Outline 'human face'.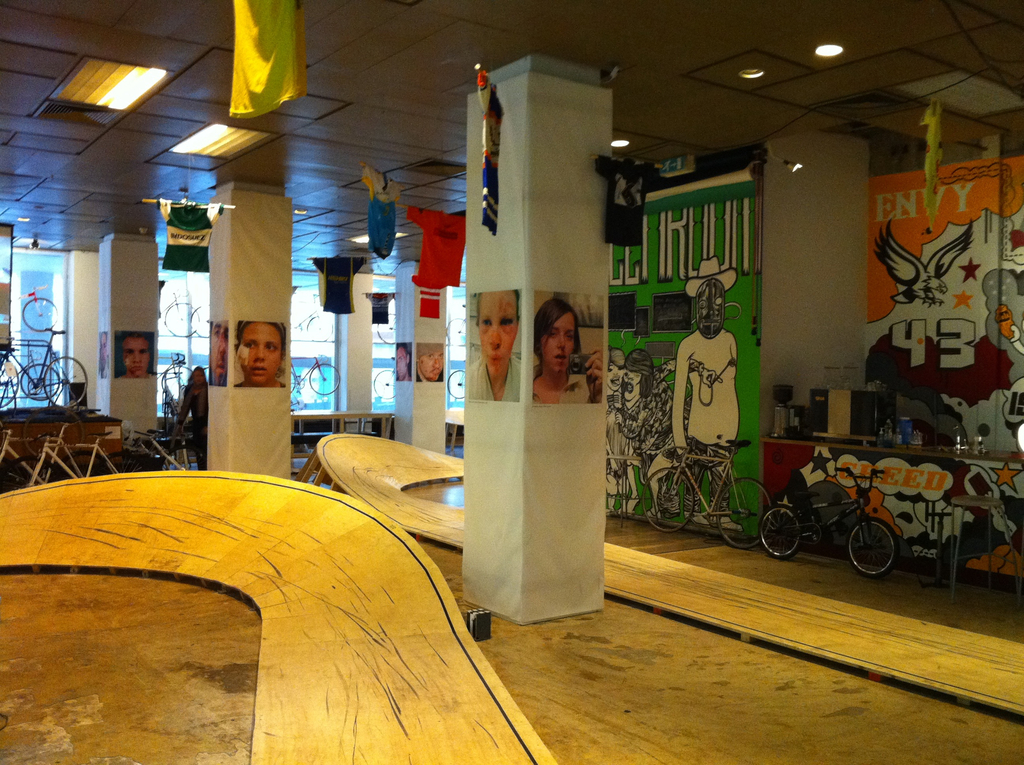
Outline: <bbox>102, 336, 107, 358</bbox>.
